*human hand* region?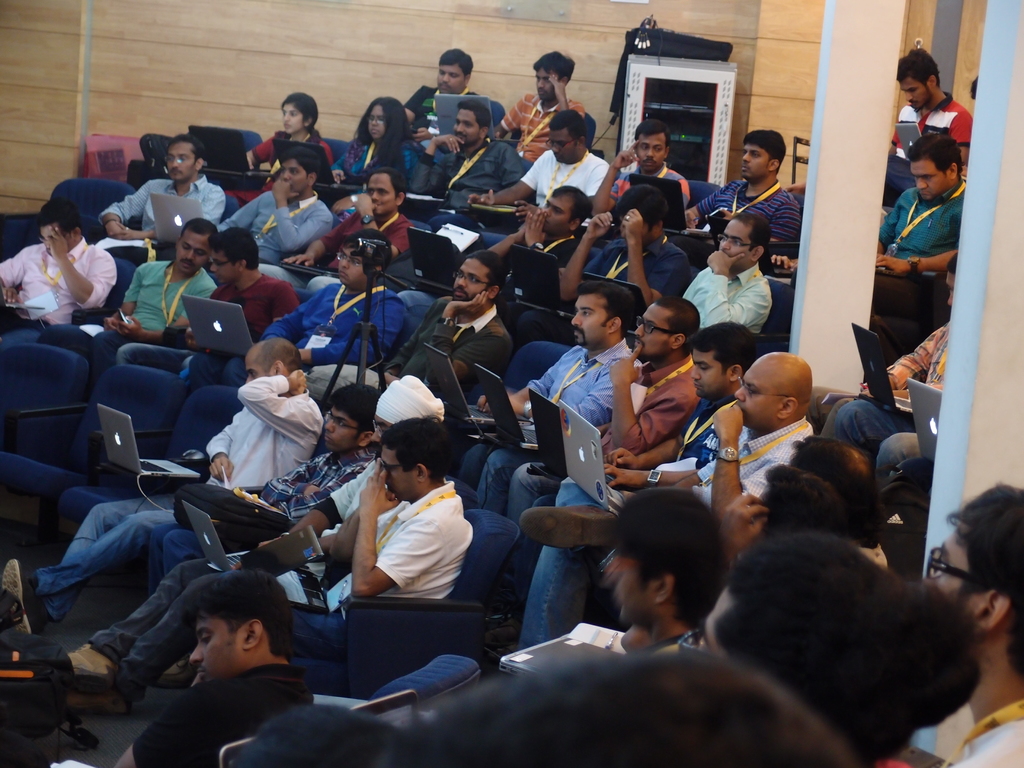
525/212/548/245
